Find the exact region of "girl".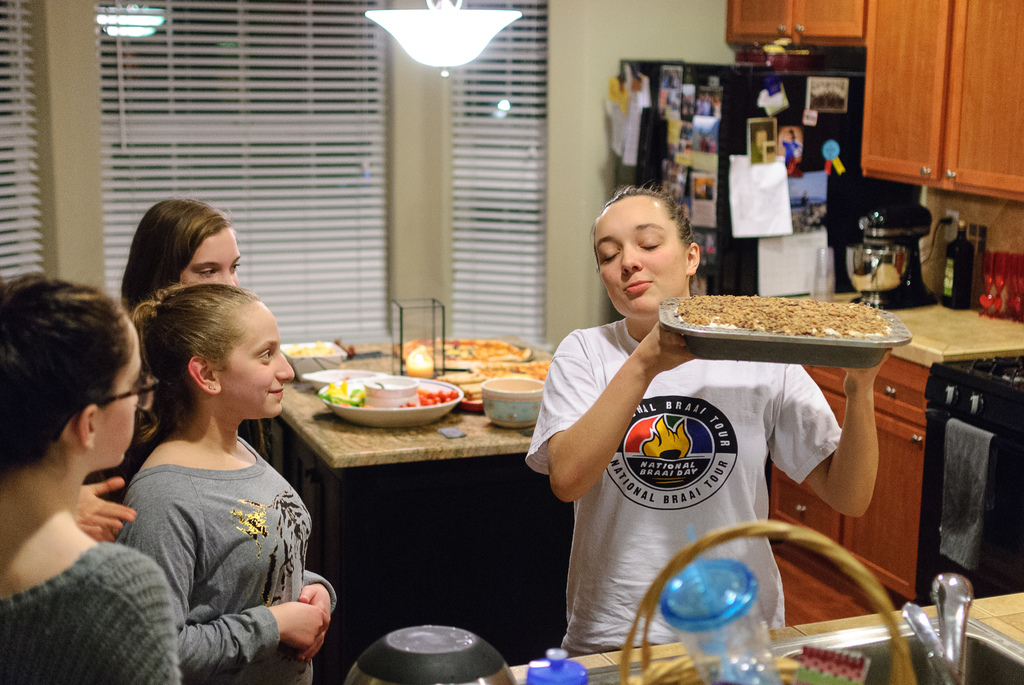
Exact region: [left=83, top=196, right=237, bottom=503].
